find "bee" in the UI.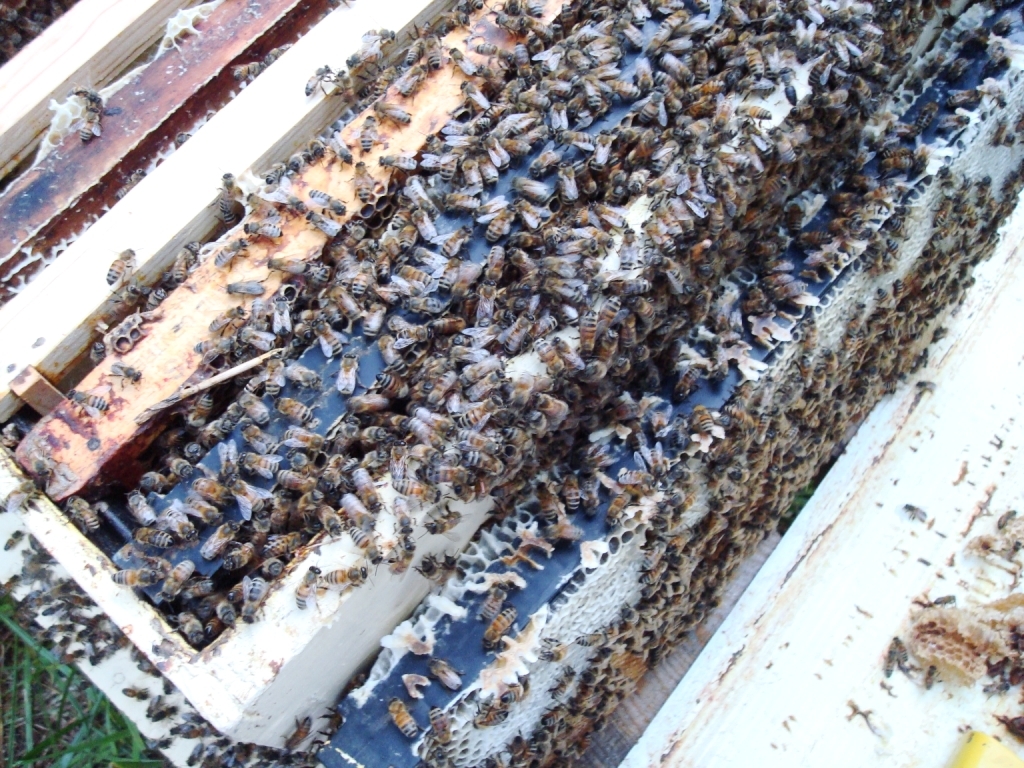
UI element at l=660, t=81, r=687, b=109.
